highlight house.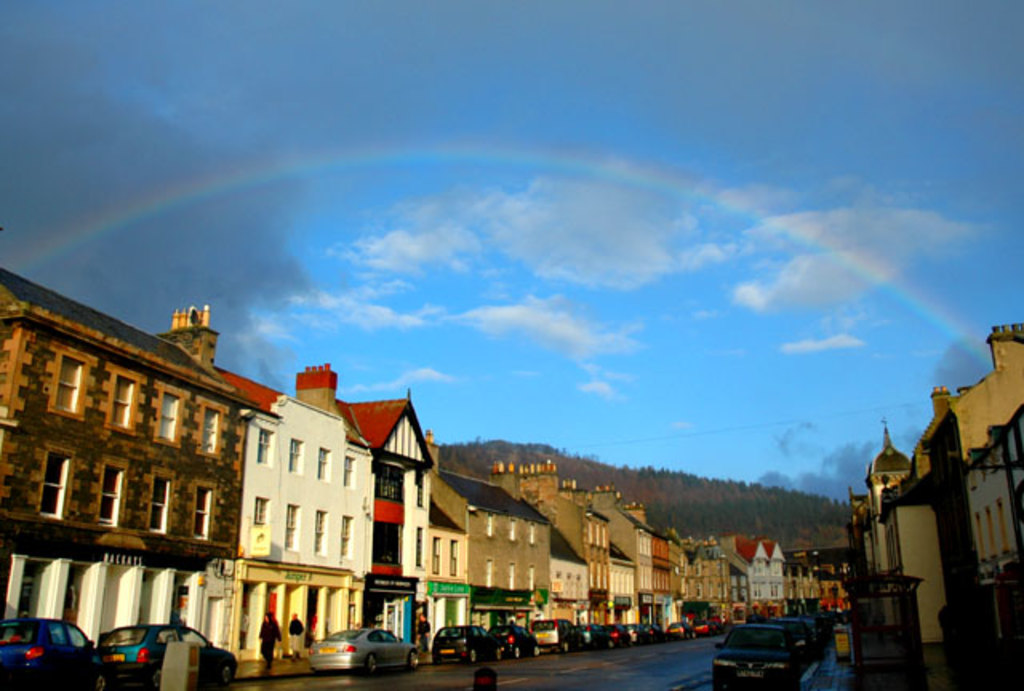
Highlighted region: x1=610 y1=536 x2=642 y2=635.
